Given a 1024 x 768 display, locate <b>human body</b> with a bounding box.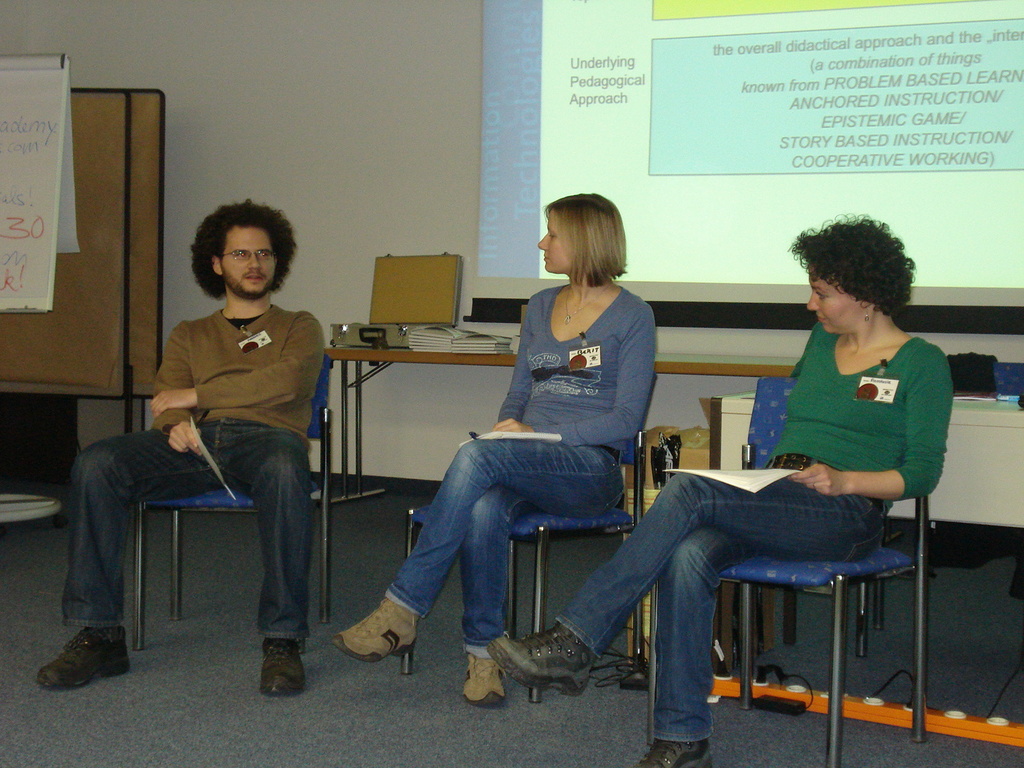
Located: bbox=(108, 204, 352, 661).
